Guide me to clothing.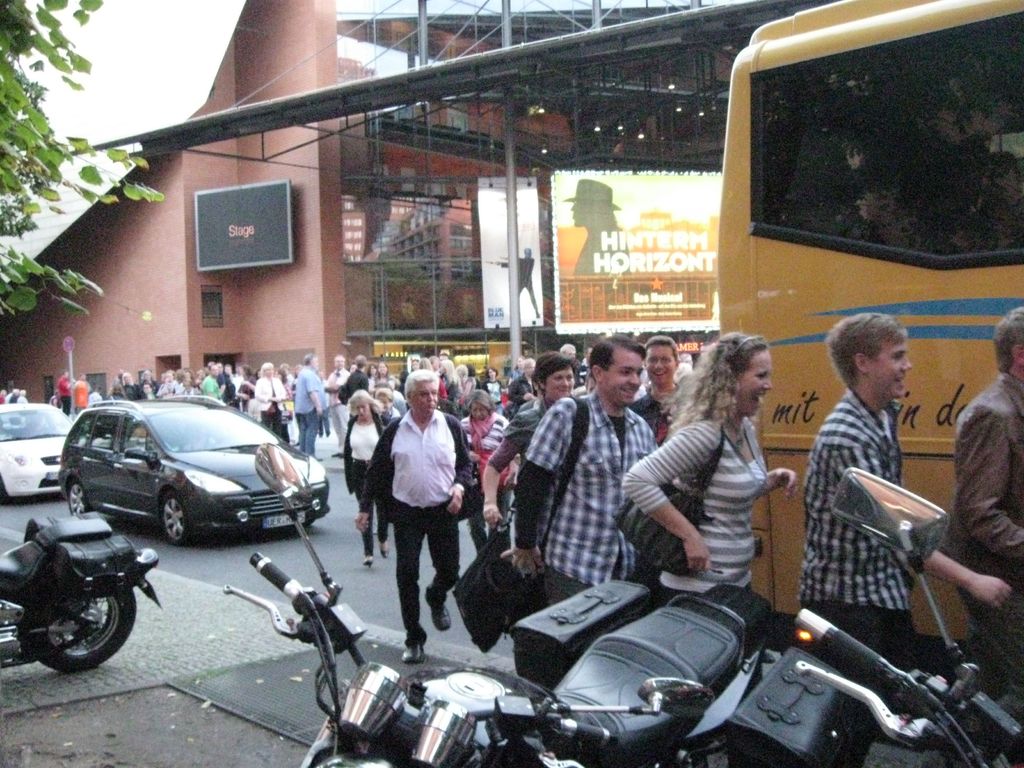
Guidance: bbox=(792, 327, 938, 662).
